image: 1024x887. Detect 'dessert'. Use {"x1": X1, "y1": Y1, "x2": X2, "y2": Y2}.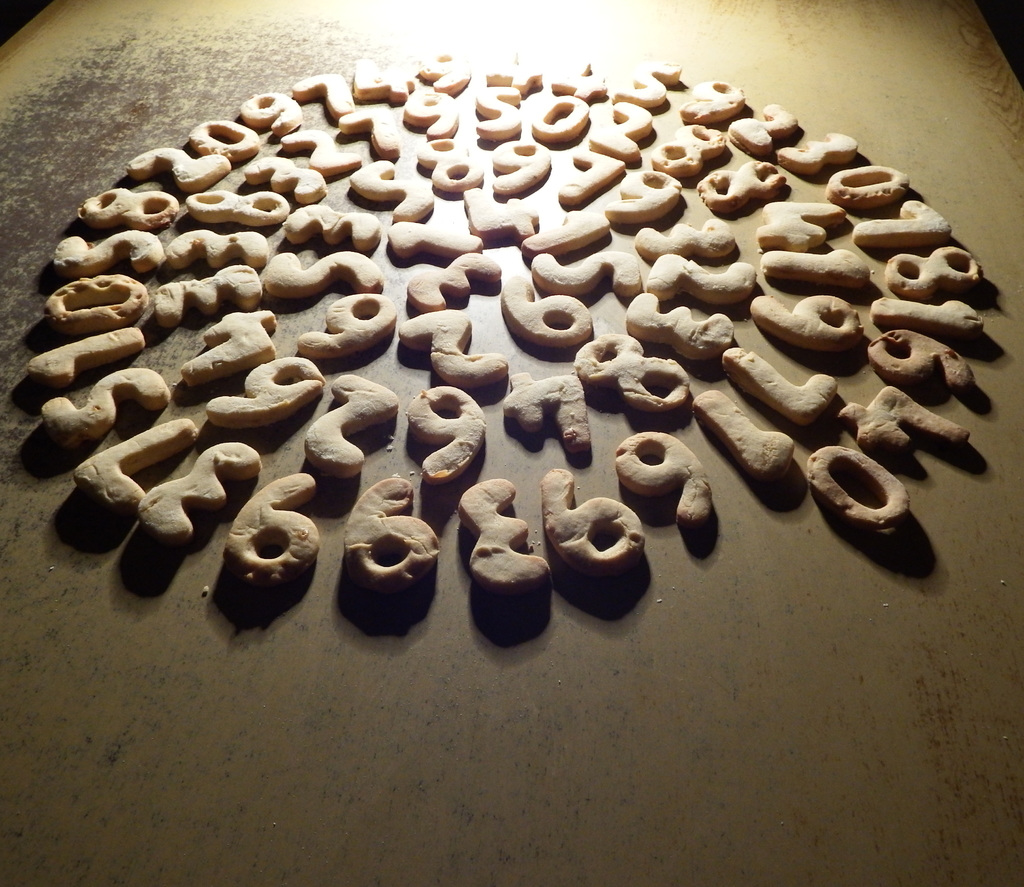
{"x1": 78, "y1": 186, "x2": 179, "y2": 228}.
